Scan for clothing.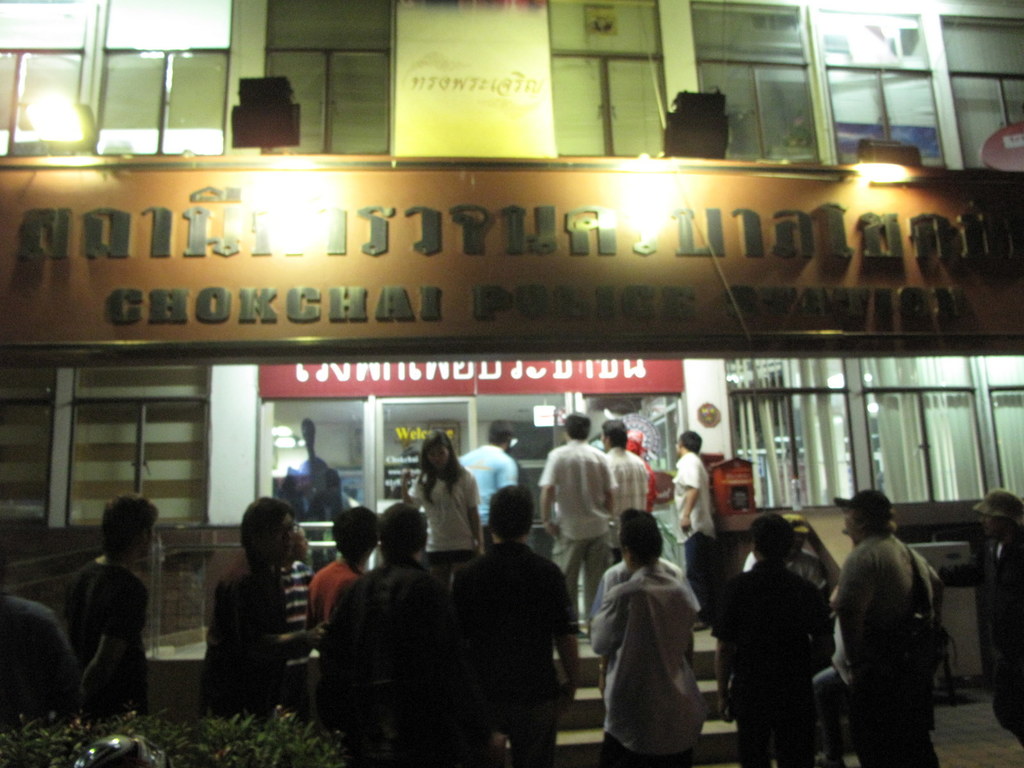
Scan result: box=[323, 548, 483, 767].
